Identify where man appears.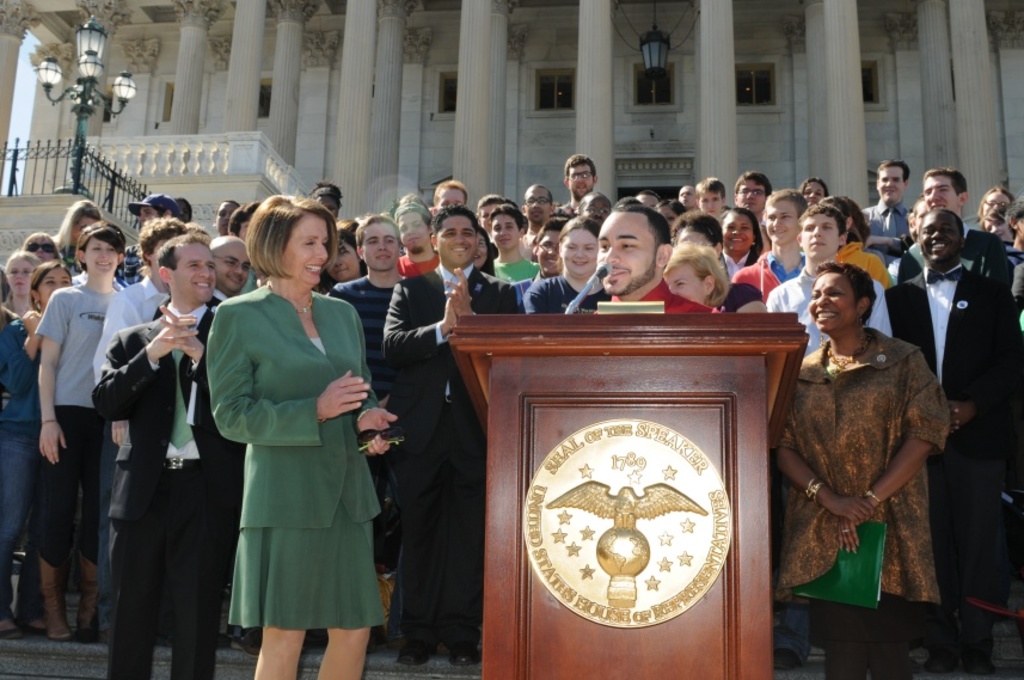
Appears at select_region(903, 178, 1011, 437).
